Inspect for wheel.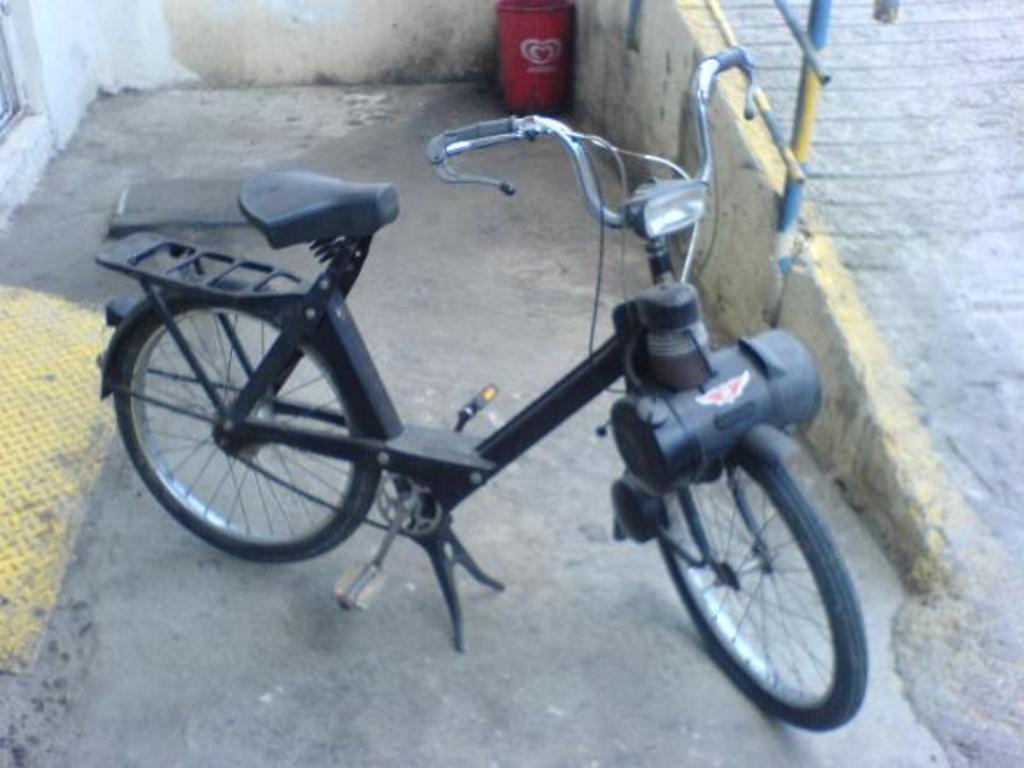
Inspection: pyautogui.locateOnScreen(651, 422, 872, 714).
